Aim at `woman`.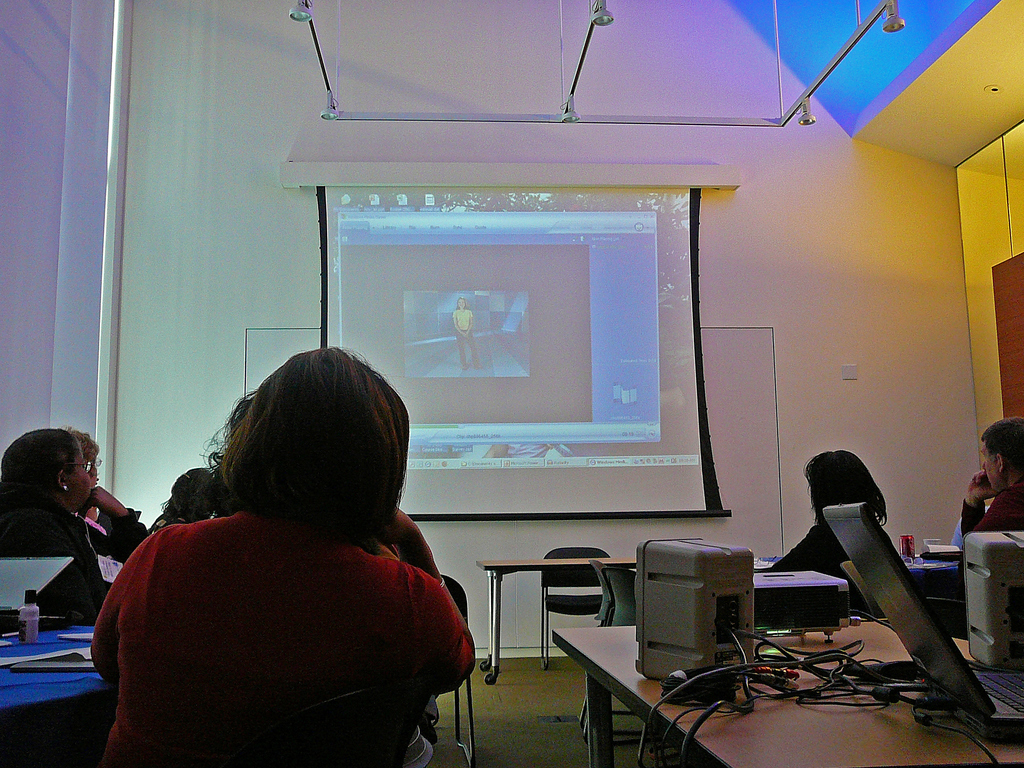
Aimed at left=0, top=426, right=148, bottom=627.
